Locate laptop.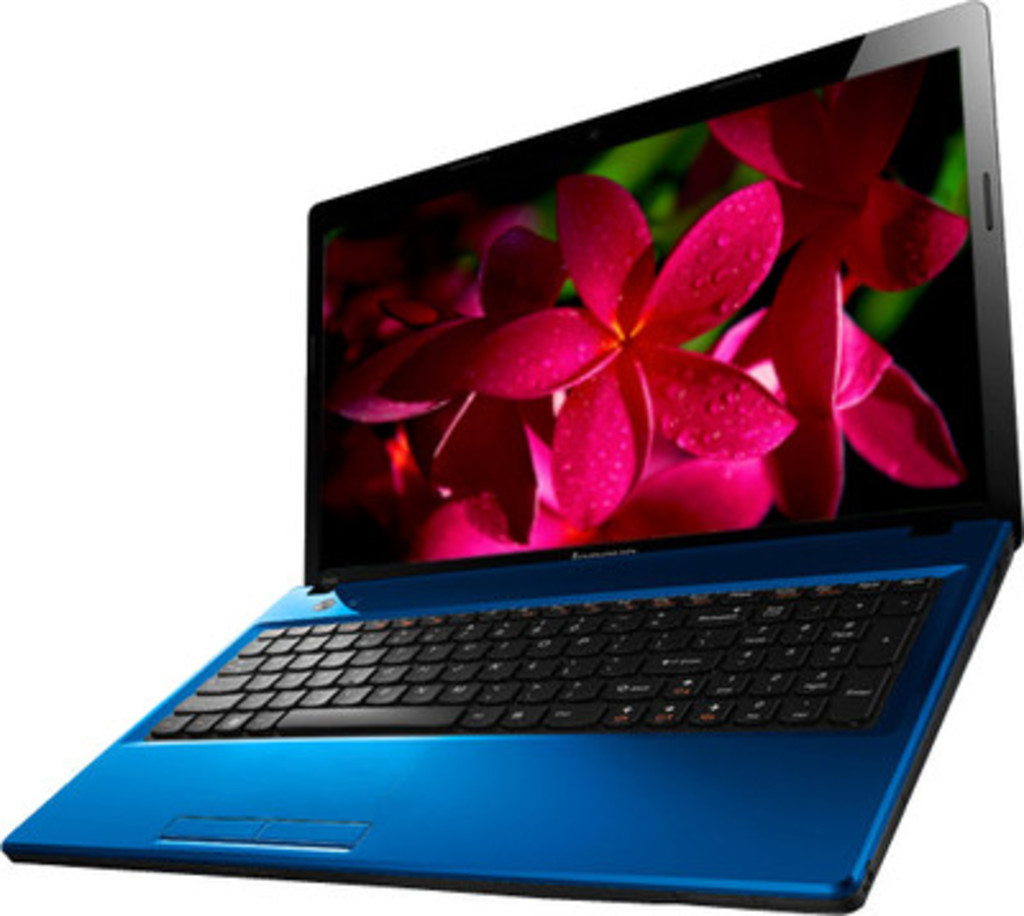
Bounding box: {"x1": 0, "y1": 154, "x2": 1023, "y2": 890}.
